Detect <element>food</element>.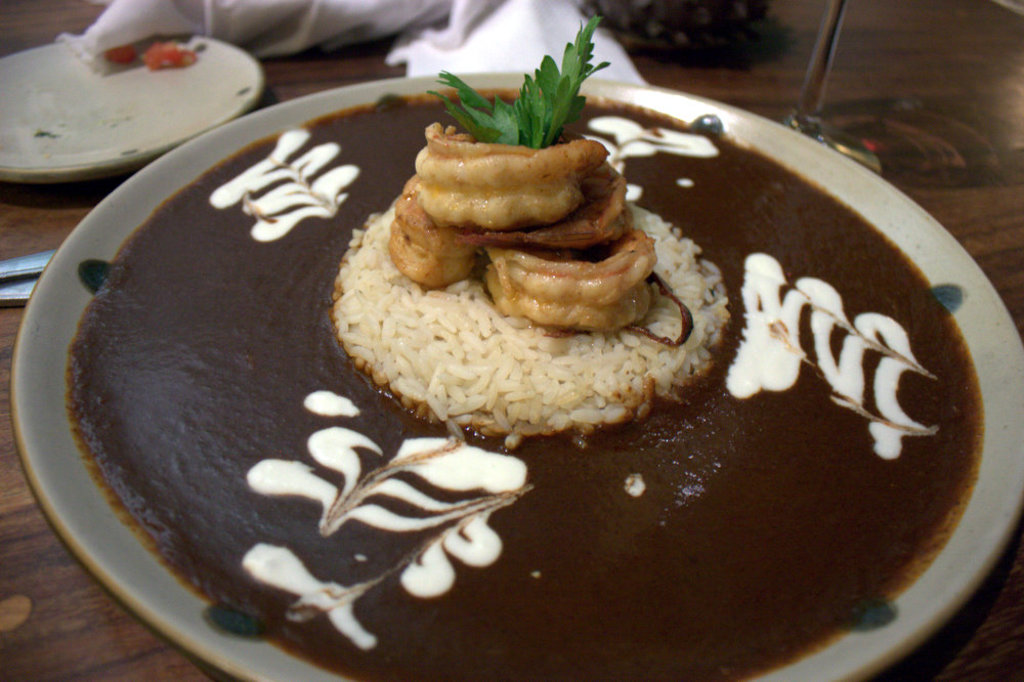
Detected at rect(67, 90, 974, 679).
